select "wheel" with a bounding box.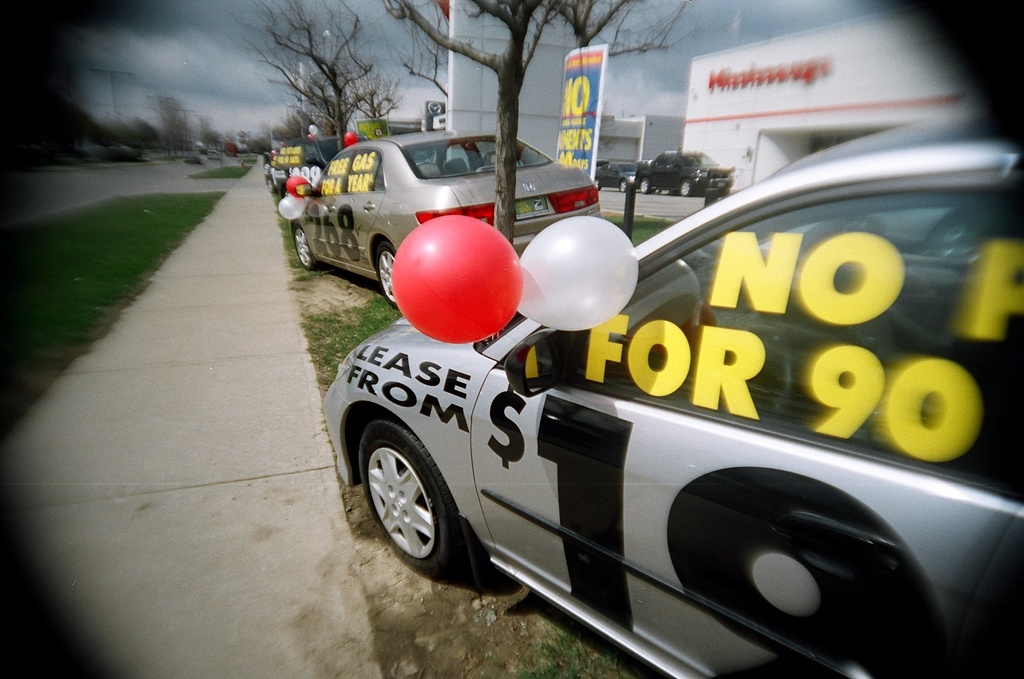
{"left": 618, "top": 178, "right": 628, "bottom": 193}.
